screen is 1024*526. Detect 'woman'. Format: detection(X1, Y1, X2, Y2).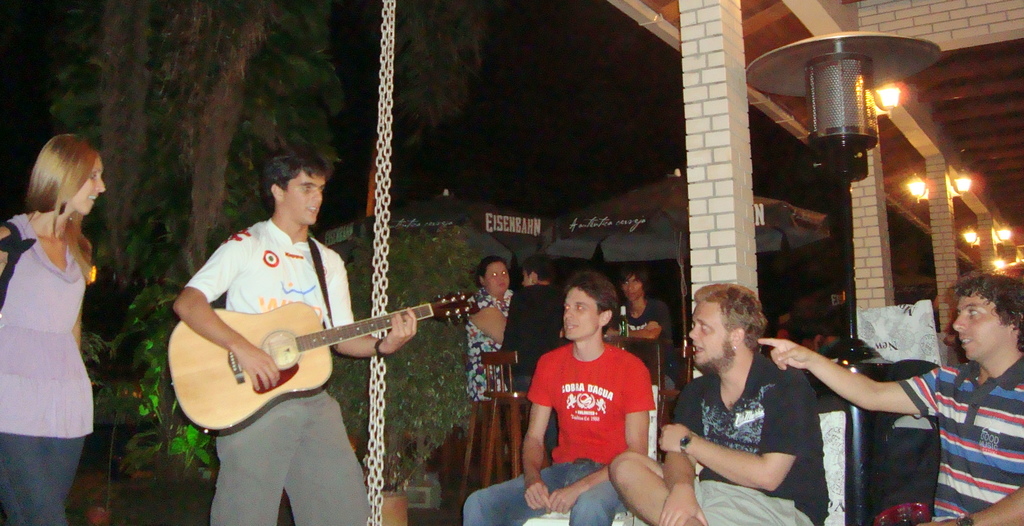
detection(0, 128, 108, 525).
